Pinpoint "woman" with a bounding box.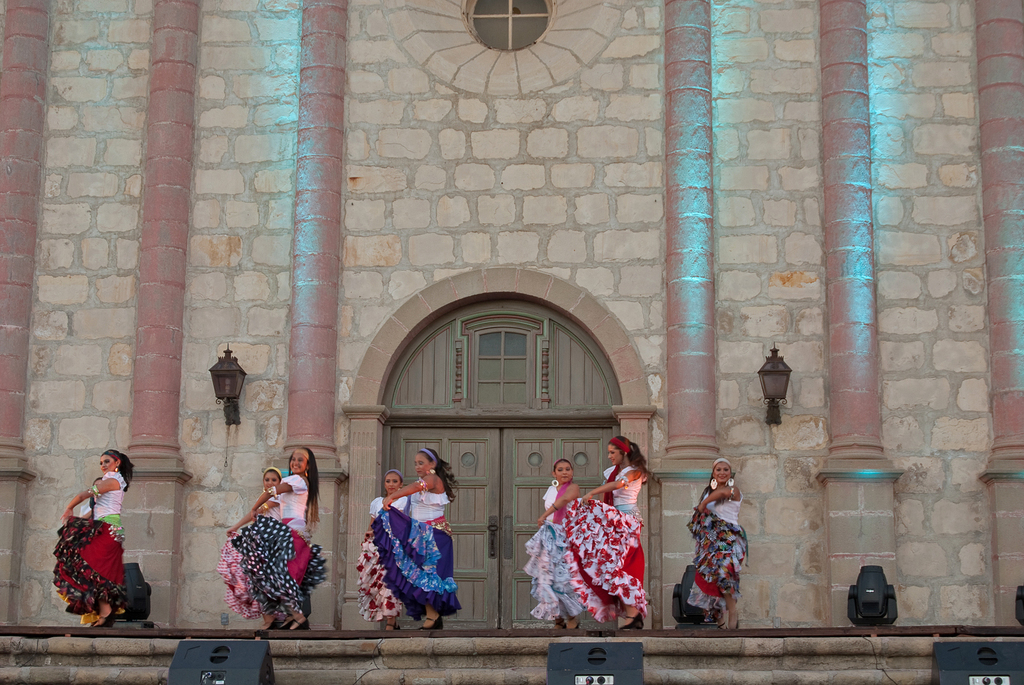
bbox=[563, 435, 649, 629].
